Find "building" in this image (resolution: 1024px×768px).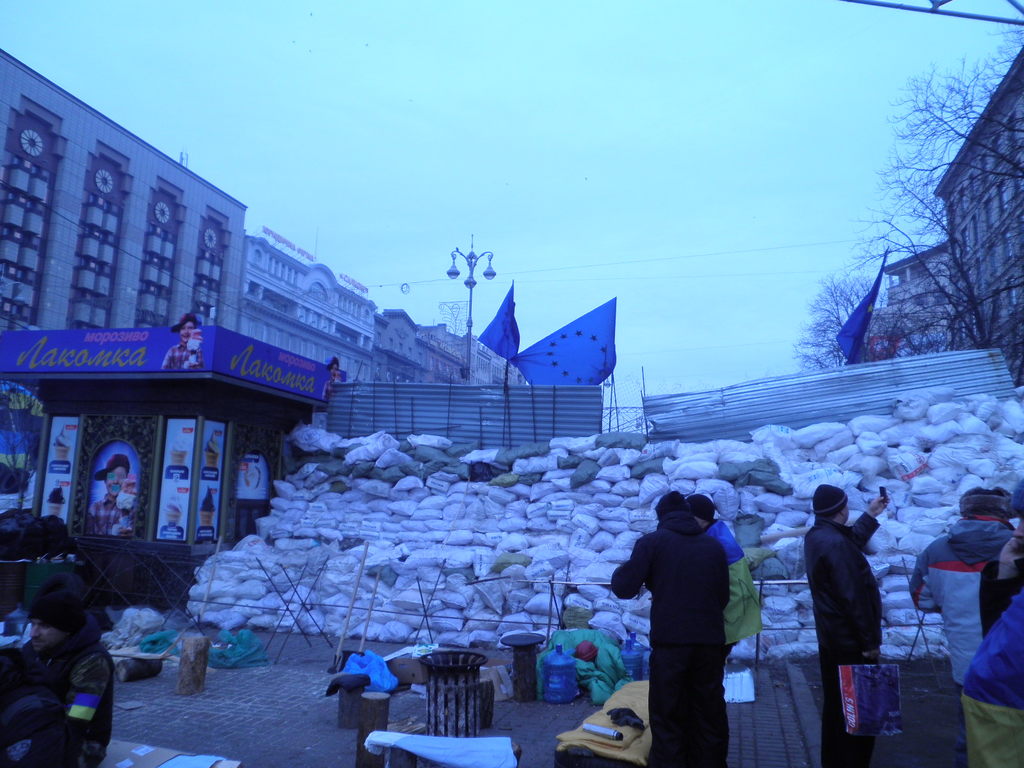
rect(375, 310, 474, 385).
